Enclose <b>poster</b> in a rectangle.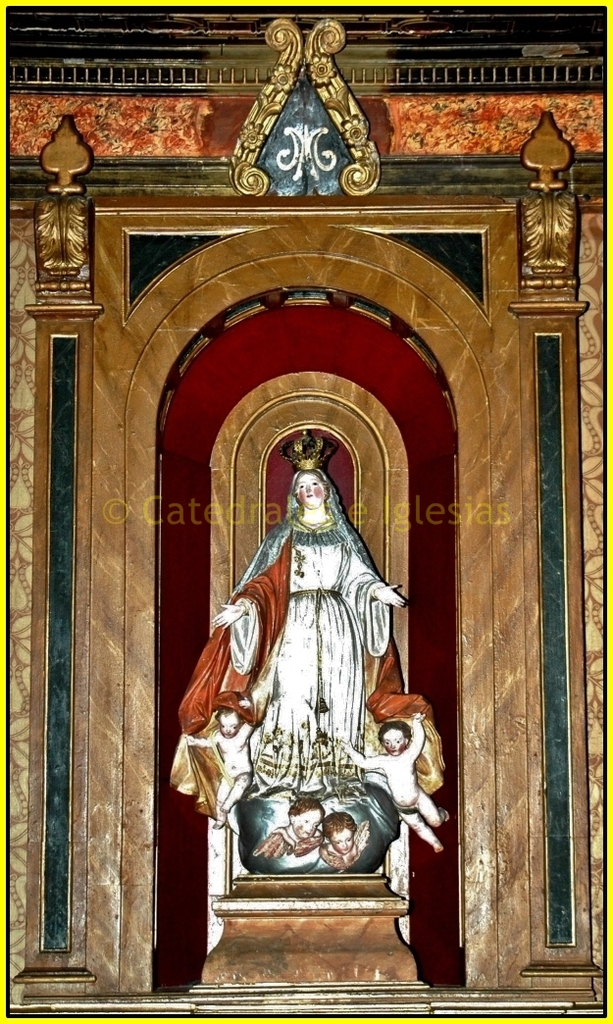
0/0/612/1023.
